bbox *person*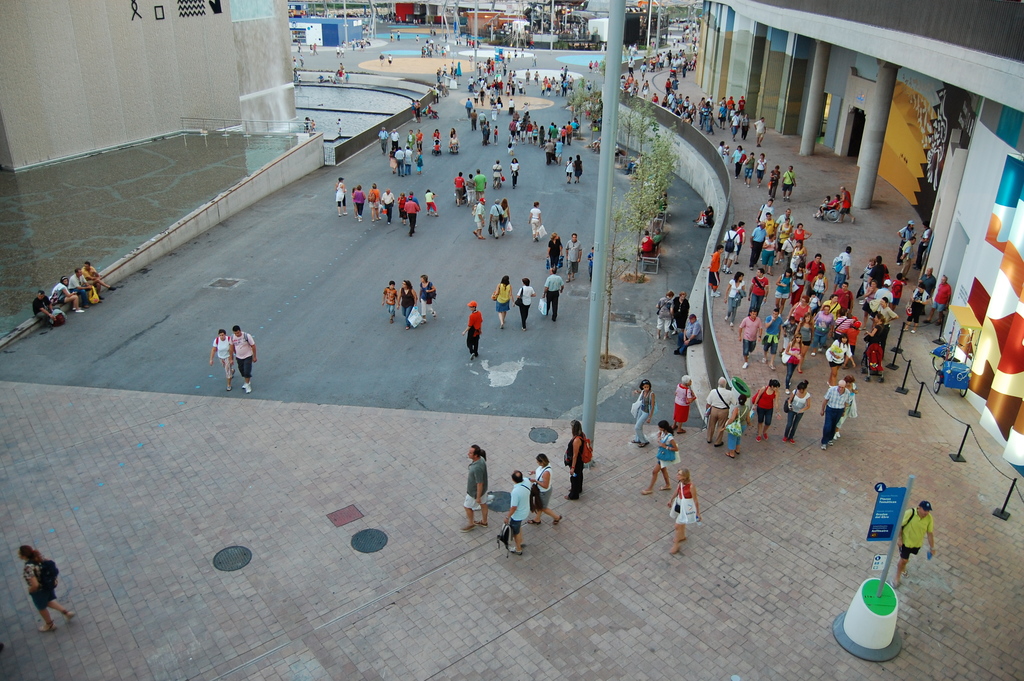
<bbox>895, 218, 916, 259</bbox>
